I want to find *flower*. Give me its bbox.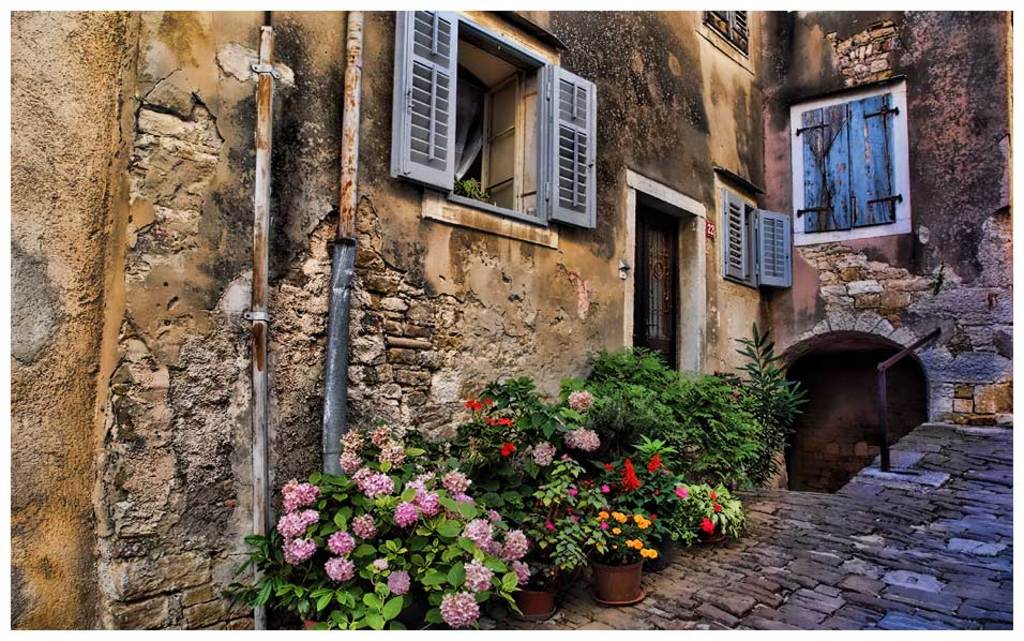
[559, 428, 605, 458].
